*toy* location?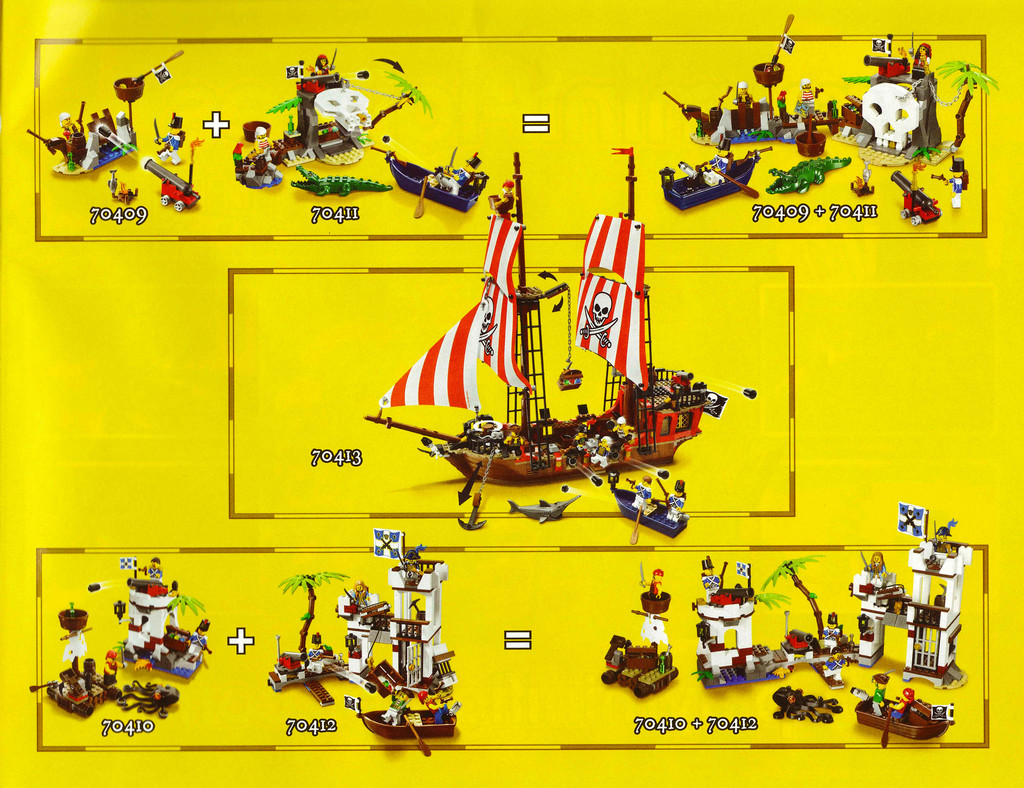
147:111:191:162
